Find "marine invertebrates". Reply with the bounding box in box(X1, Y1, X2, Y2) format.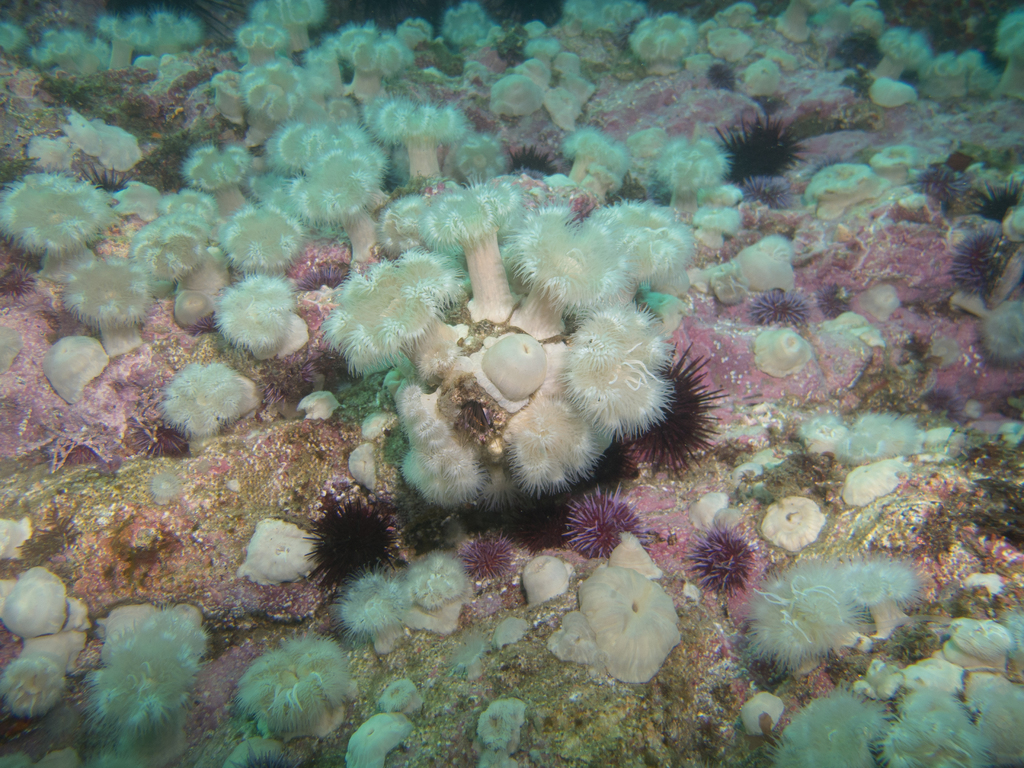
box(902, 150, 984, 209).
